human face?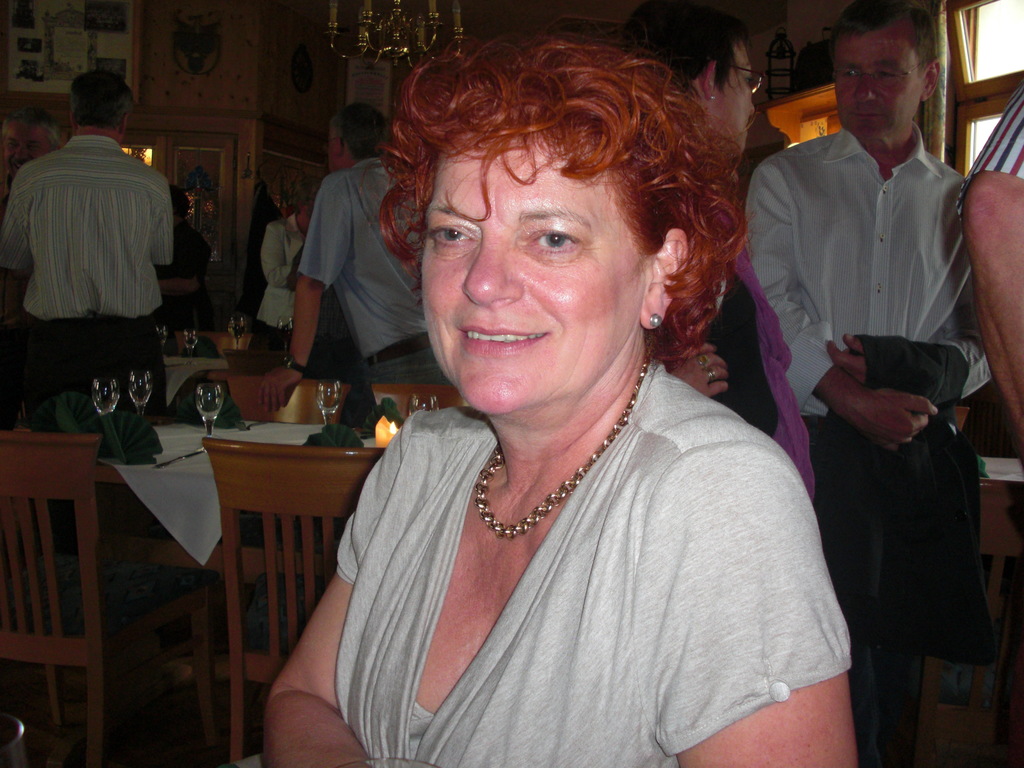
[left=714, top=41, right=756, bottom=156]
